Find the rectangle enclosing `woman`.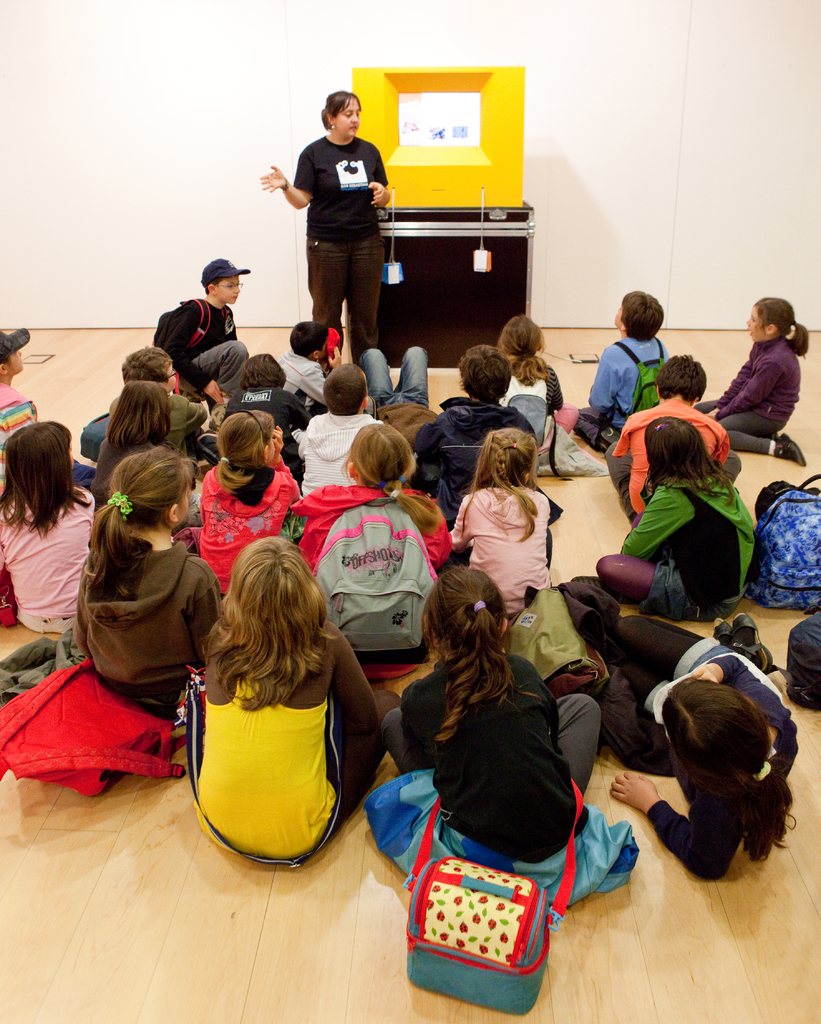
bbox(260, 88, 394, 380).
